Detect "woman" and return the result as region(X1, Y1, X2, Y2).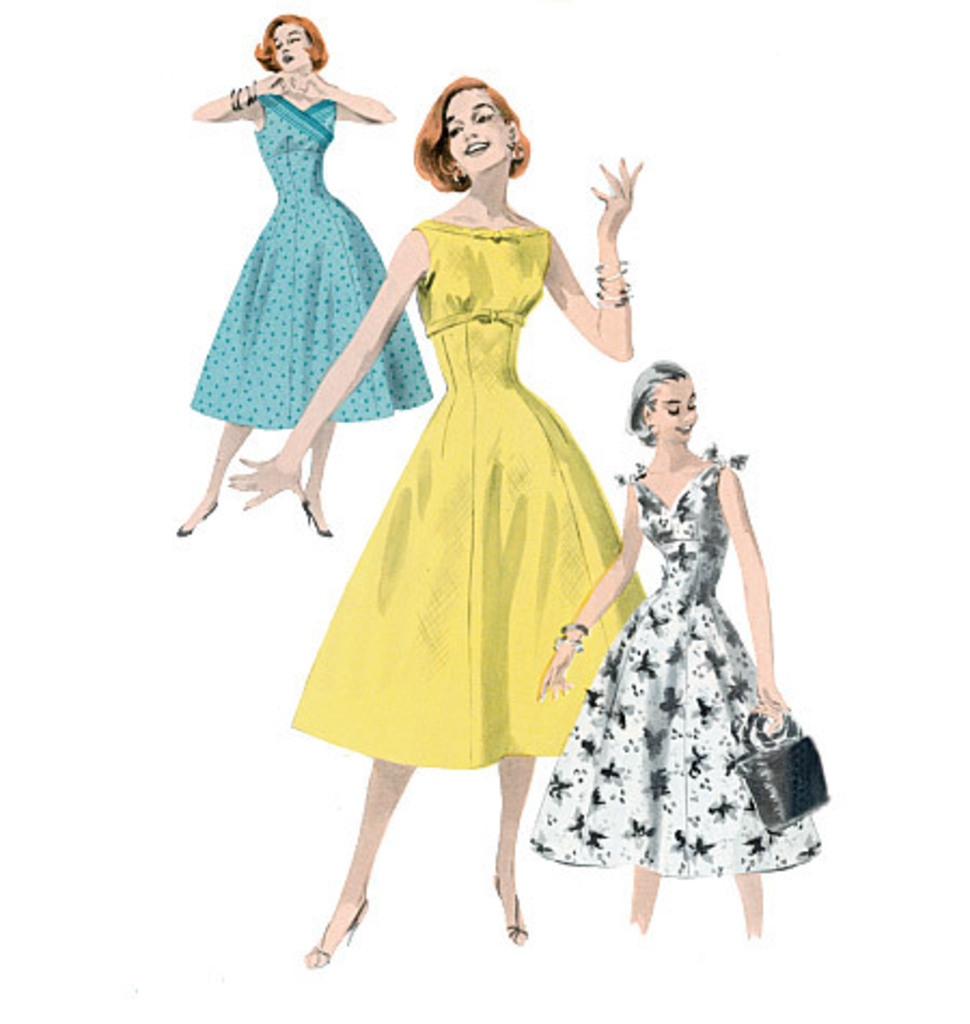
region(526, 362, 819, 940).
